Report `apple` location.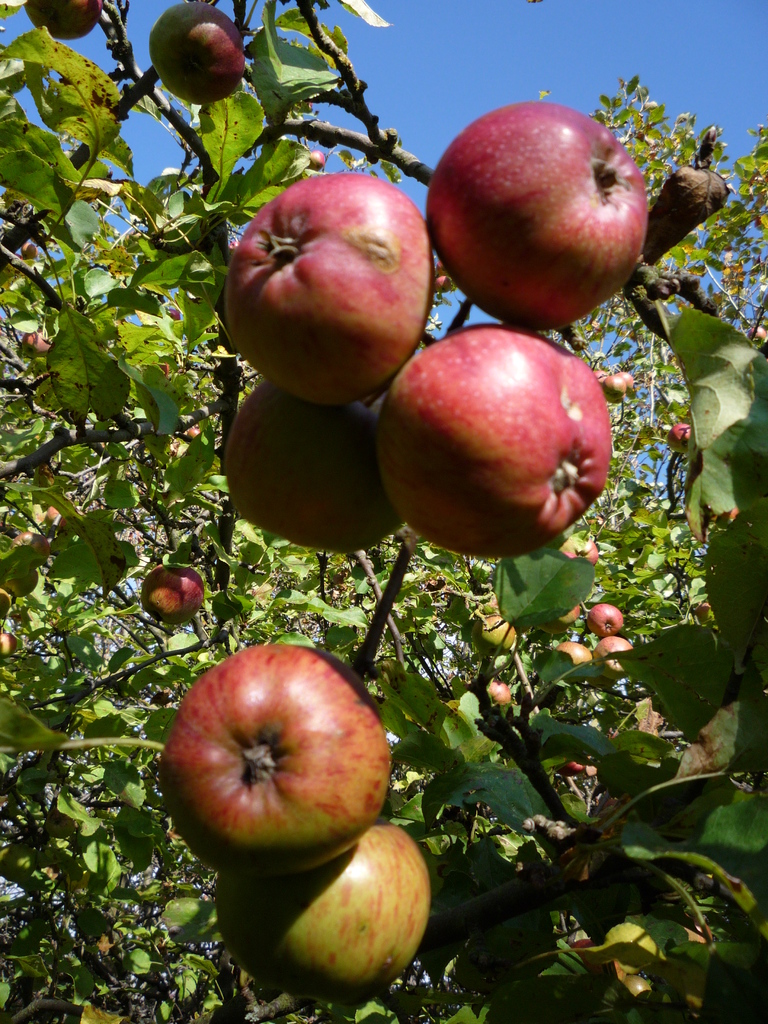
Report: bbox(216, 816, 435, 1000).
